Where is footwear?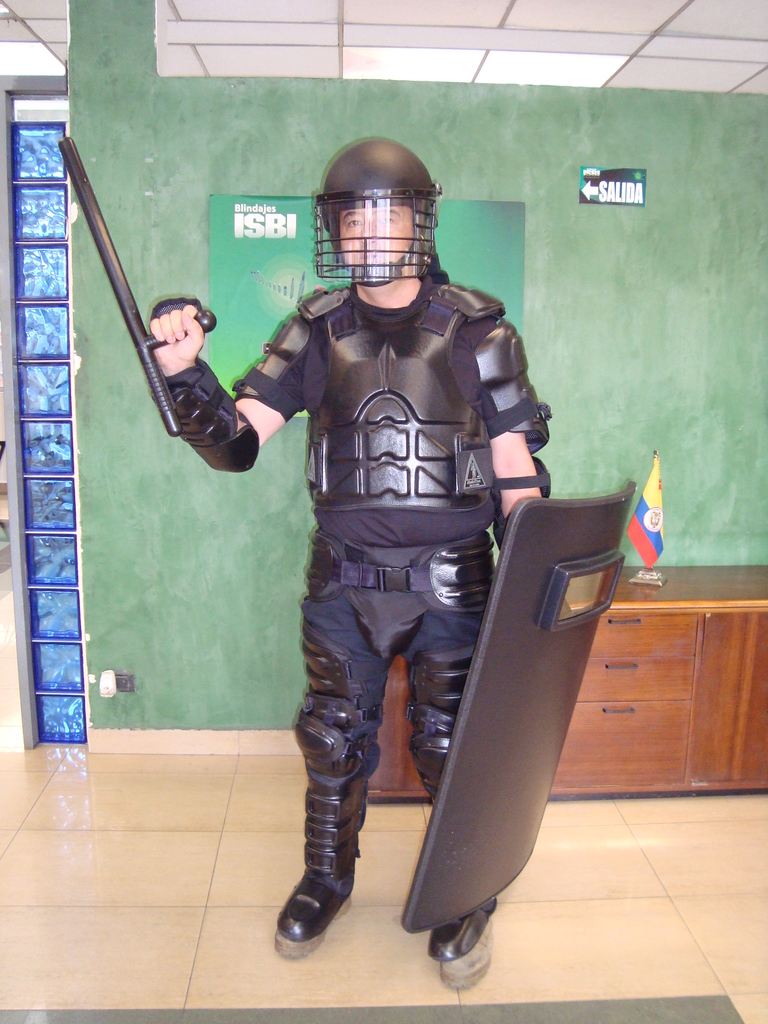
Rect(276, 885, 351, 955).
